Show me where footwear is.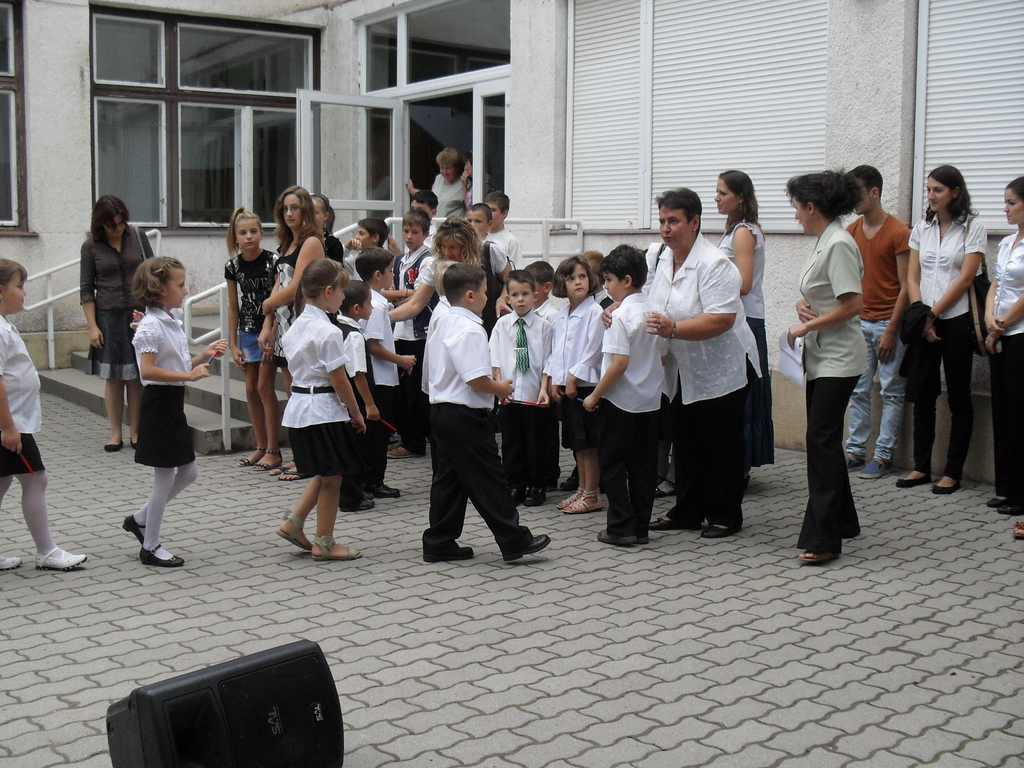
footwear is at 656 479 677 498.
